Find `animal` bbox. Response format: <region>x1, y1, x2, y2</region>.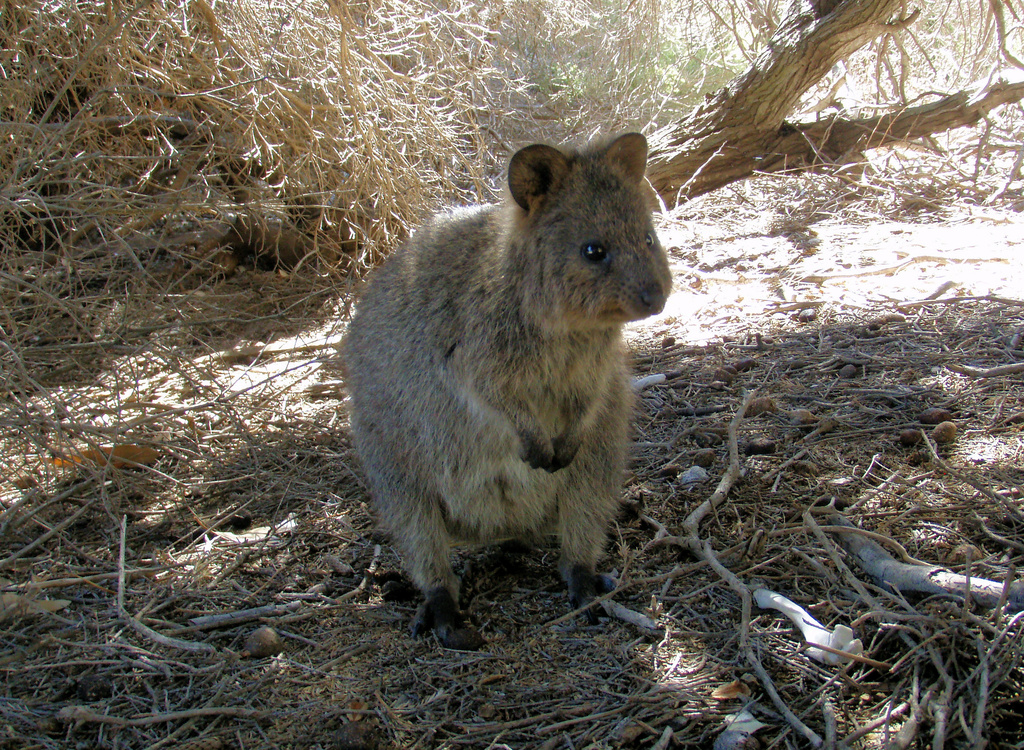
<region>335, 127, 676, 637</region>.
